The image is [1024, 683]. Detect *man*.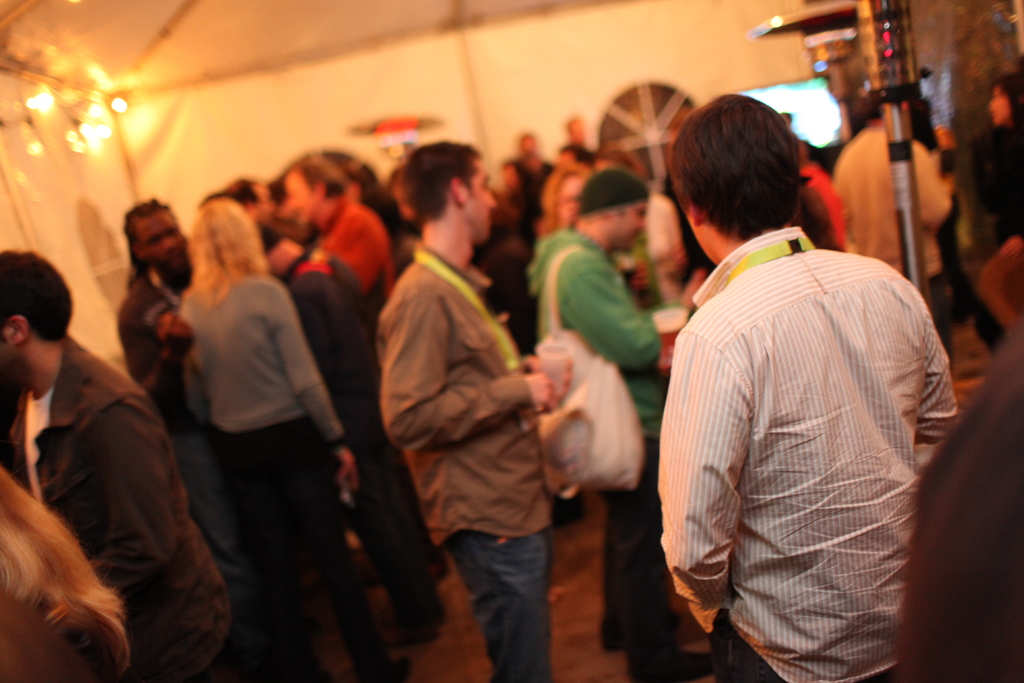
Detection: 661/89/963/682.
